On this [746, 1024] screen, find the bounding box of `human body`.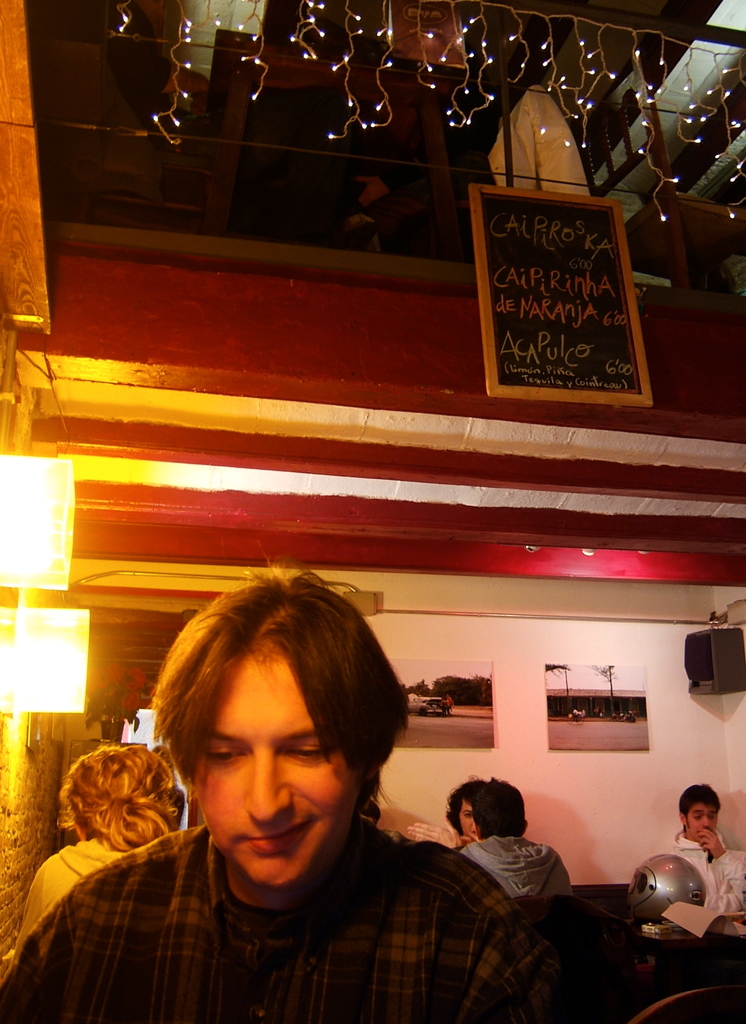
Bounding box: [left=140, top=586, right=515, bottom=1012].
